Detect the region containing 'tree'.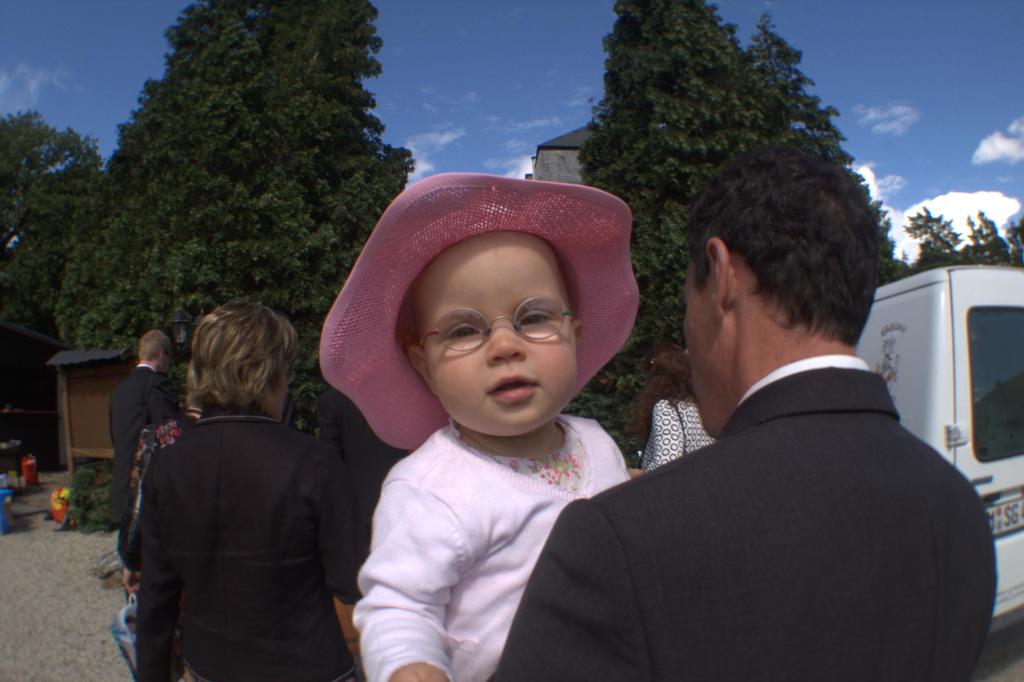
box(0, 108, 110, 341).
